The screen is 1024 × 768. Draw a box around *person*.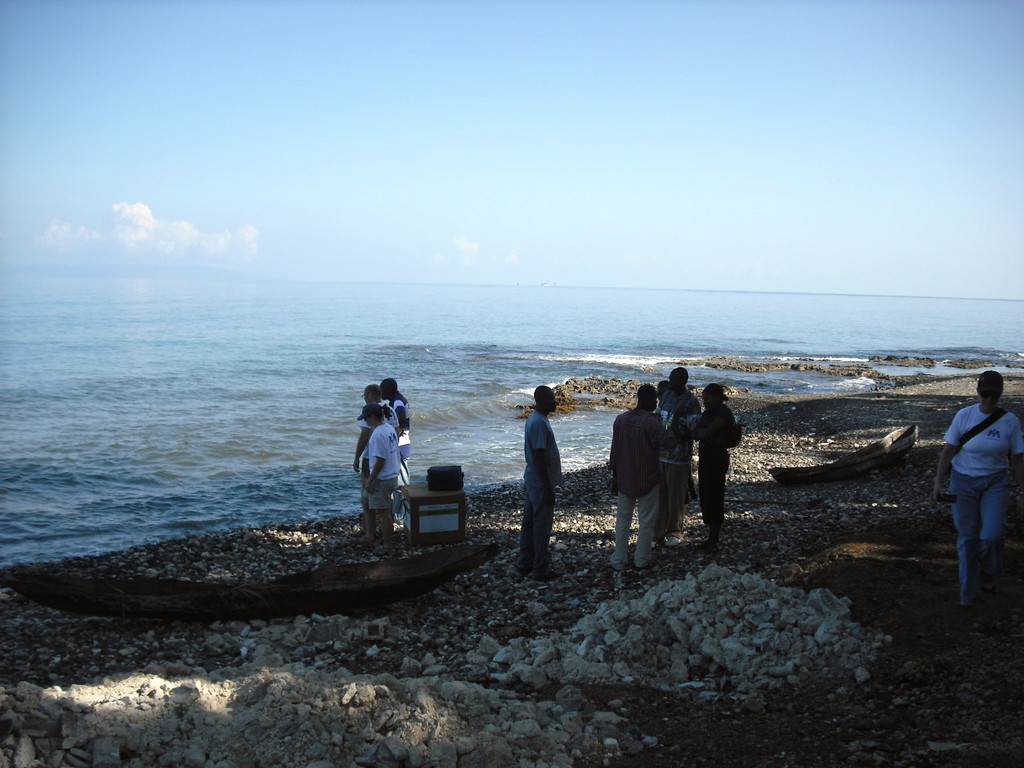
381, 372, 413, 497.
